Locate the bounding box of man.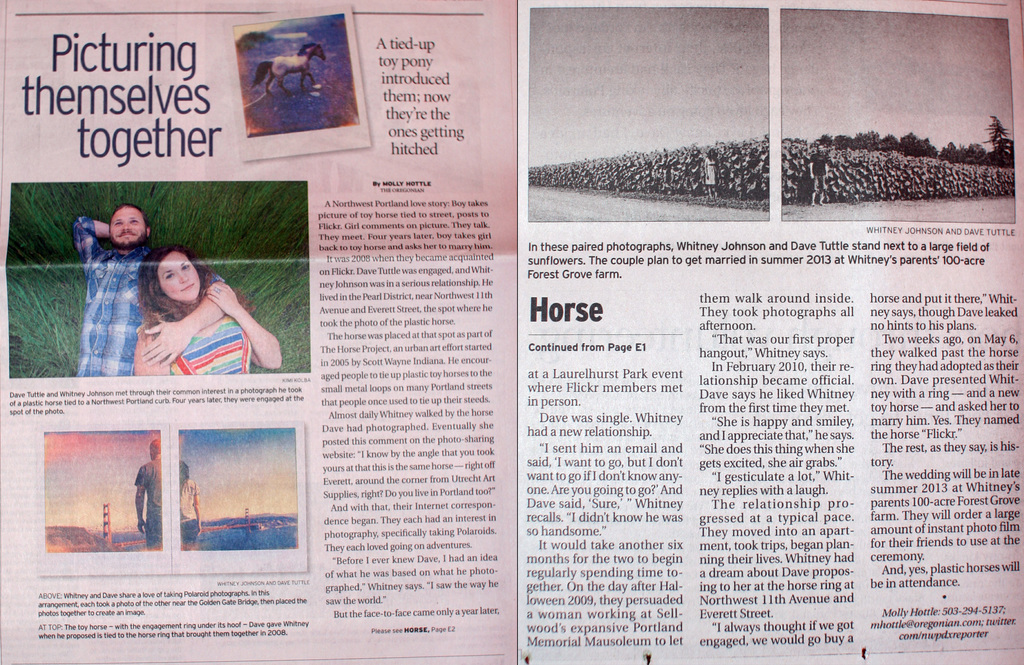
Bounding box: (71,207,225,374).
